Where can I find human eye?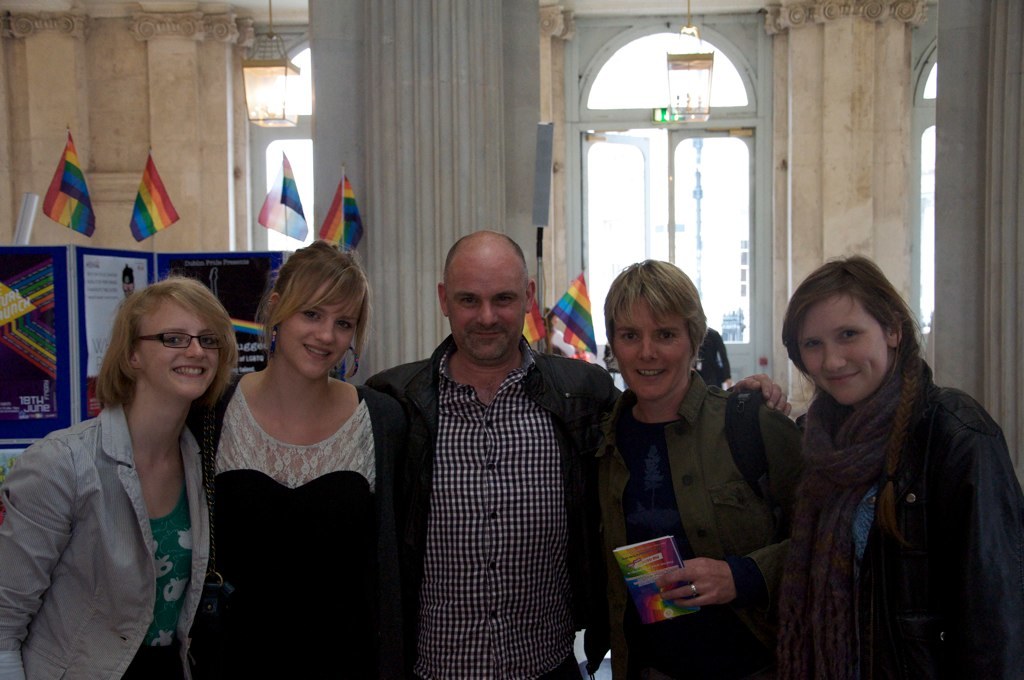
You can find it at (618,330,640,345).
